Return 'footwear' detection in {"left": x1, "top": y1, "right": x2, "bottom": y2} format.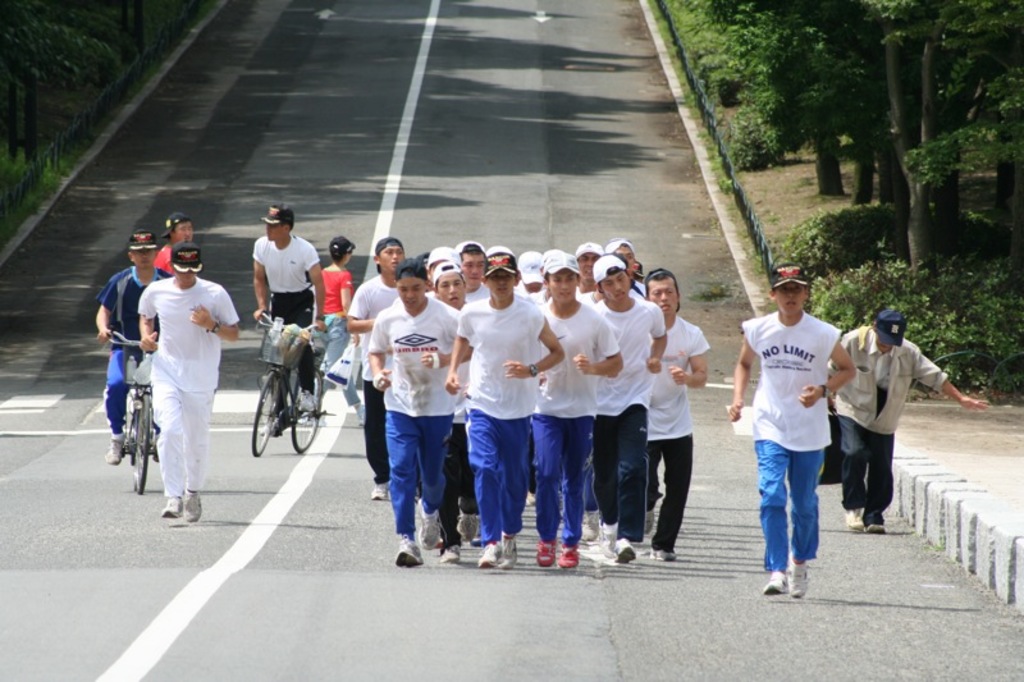
{"left": 552, "top": 526, "right": 577, "bottom": 572}.
